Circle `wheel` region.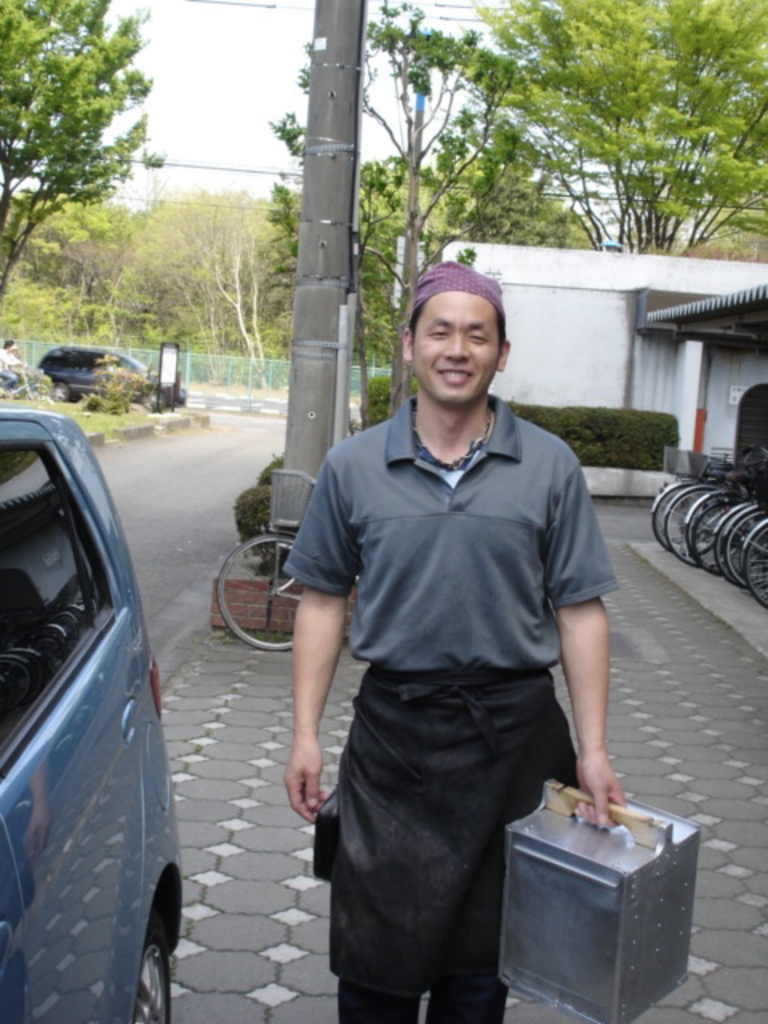
Region: bbox(213, 523, 323, 667).
